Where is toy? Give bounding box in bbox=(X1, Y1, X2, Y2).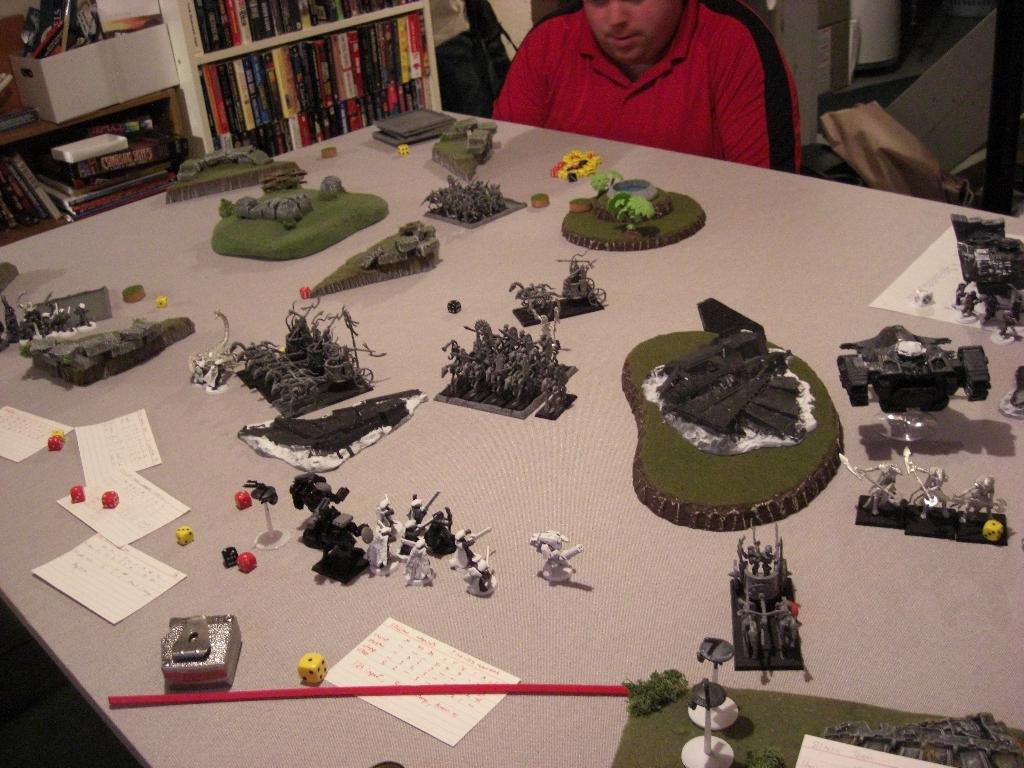
bbox=(684, 641, 754, 735).
